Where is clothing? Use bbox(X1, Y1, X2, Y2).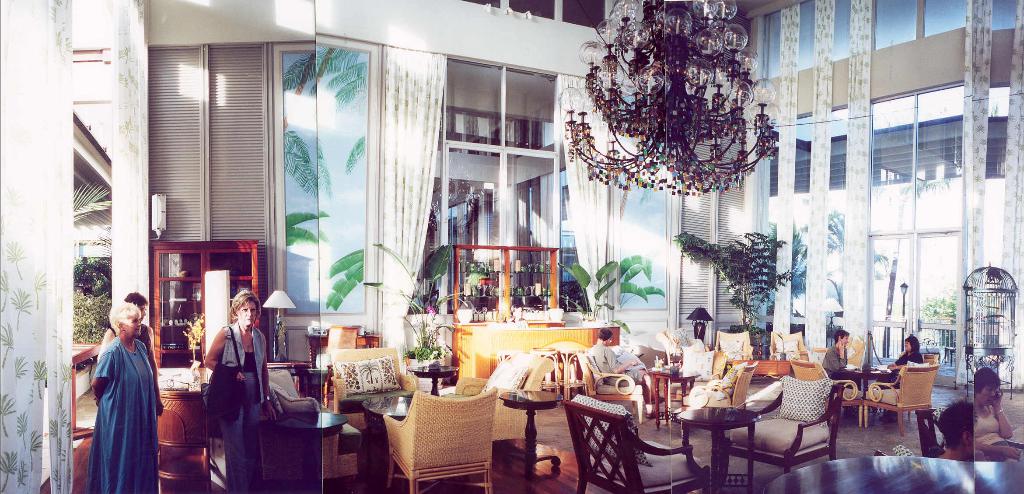
bbox(136, 323, 154, 361).
